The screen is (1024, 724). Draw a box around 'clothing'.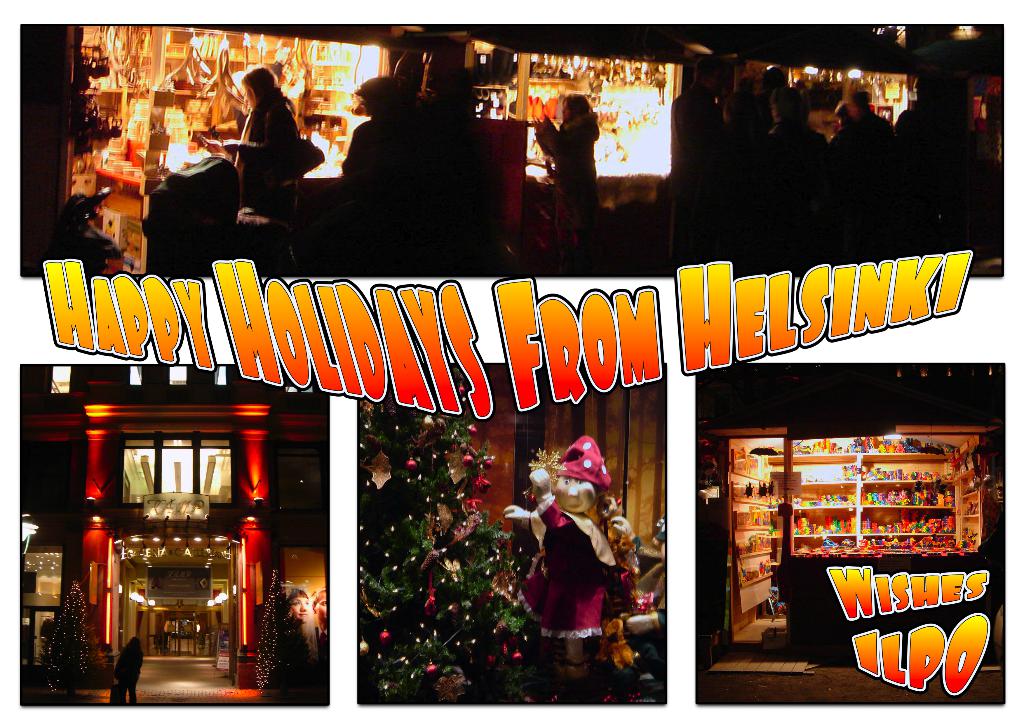
left=236, top=103, right=291, bottom=191.
